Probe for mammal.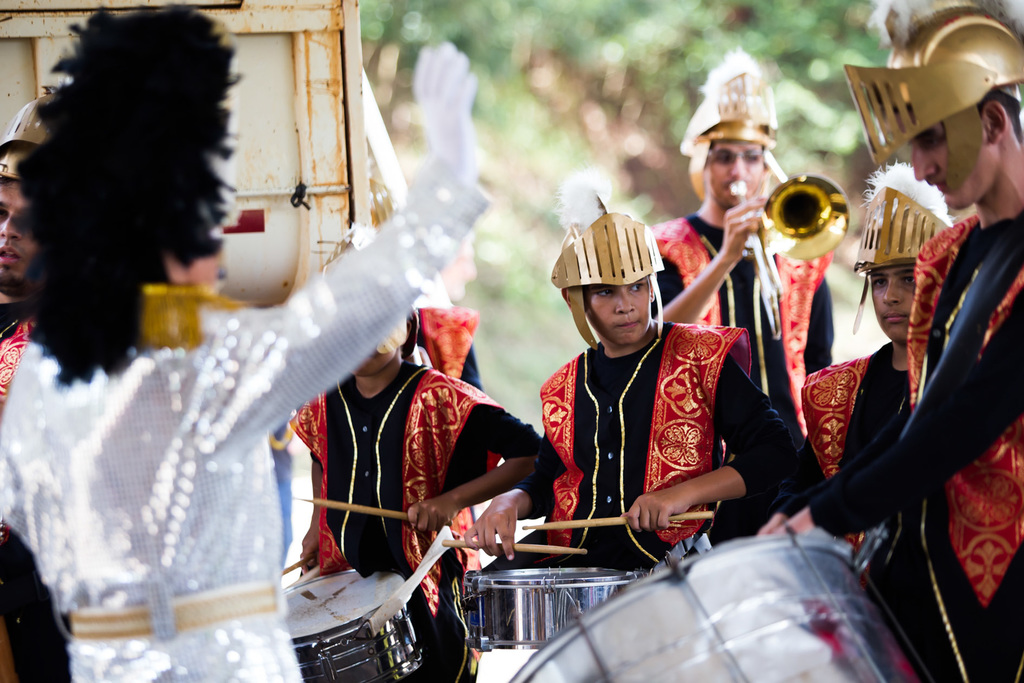
Probe result: 0:93:79:682.
